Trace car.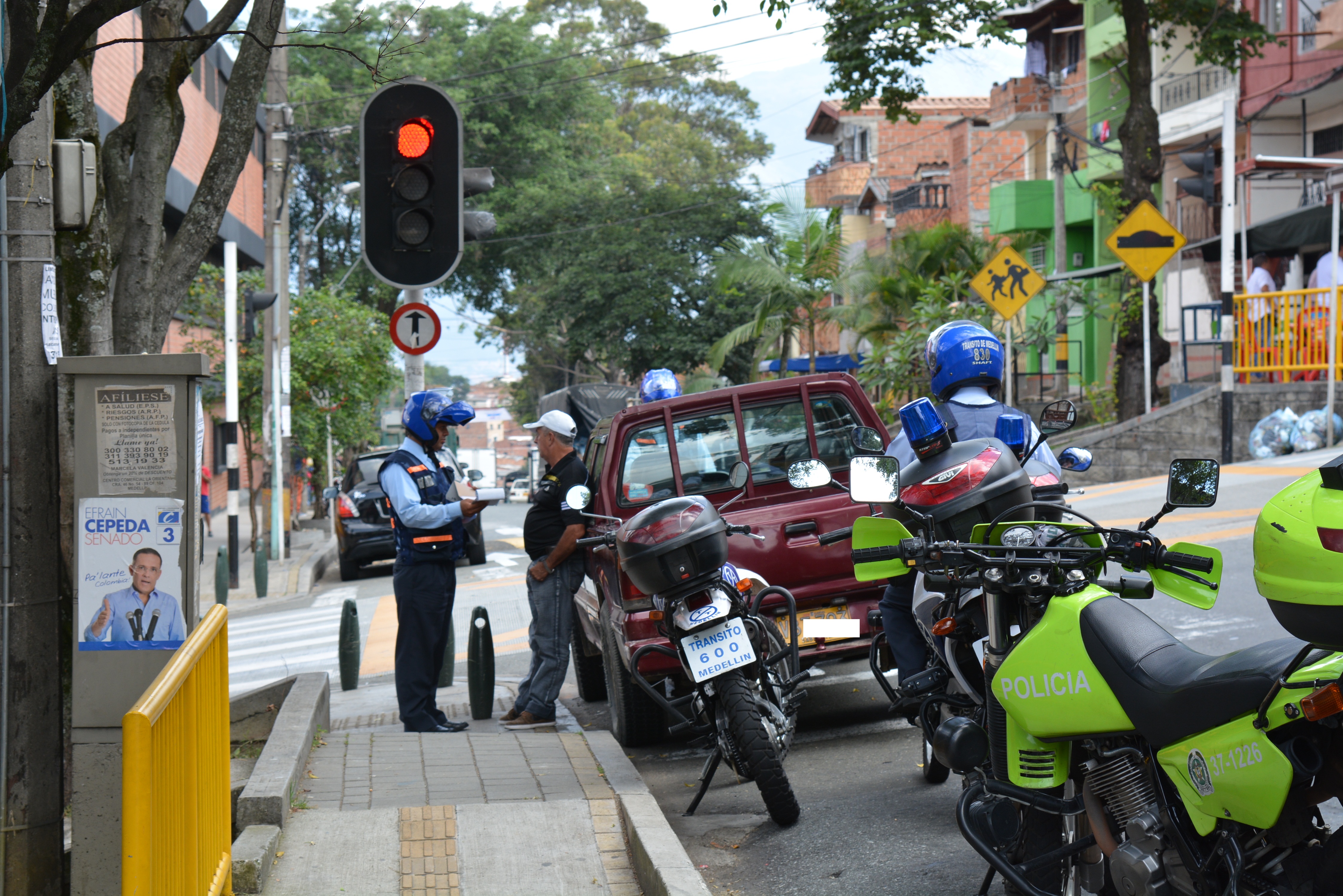
Traced to x1=97, y1=134, x2=145, y2=173.
